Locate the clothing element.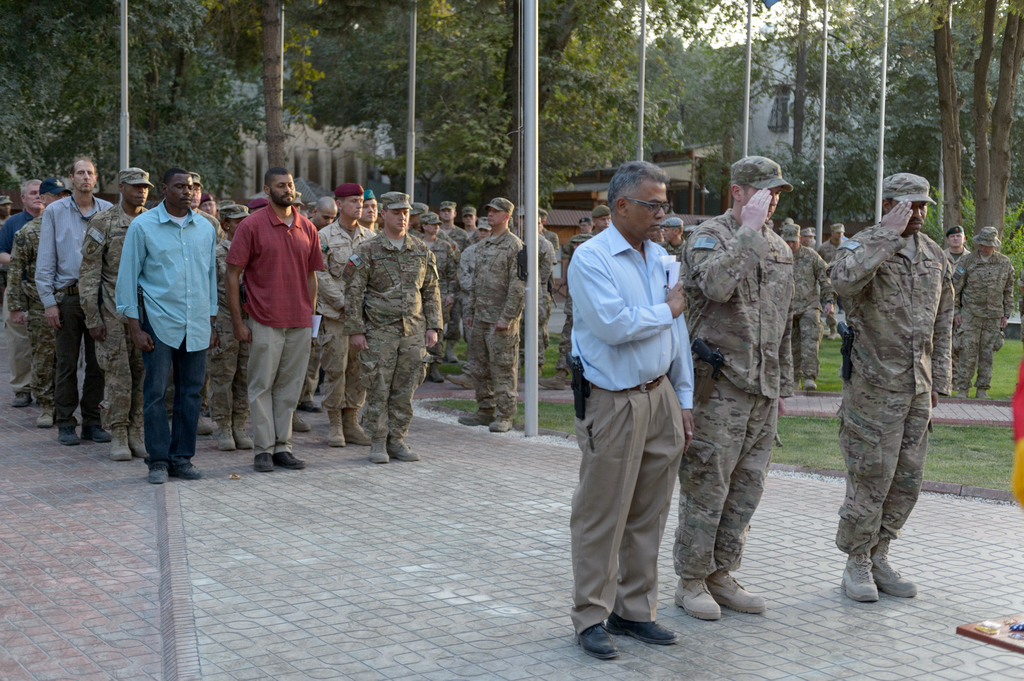
Element bbox: bbox(146, 322, 205, 467).
